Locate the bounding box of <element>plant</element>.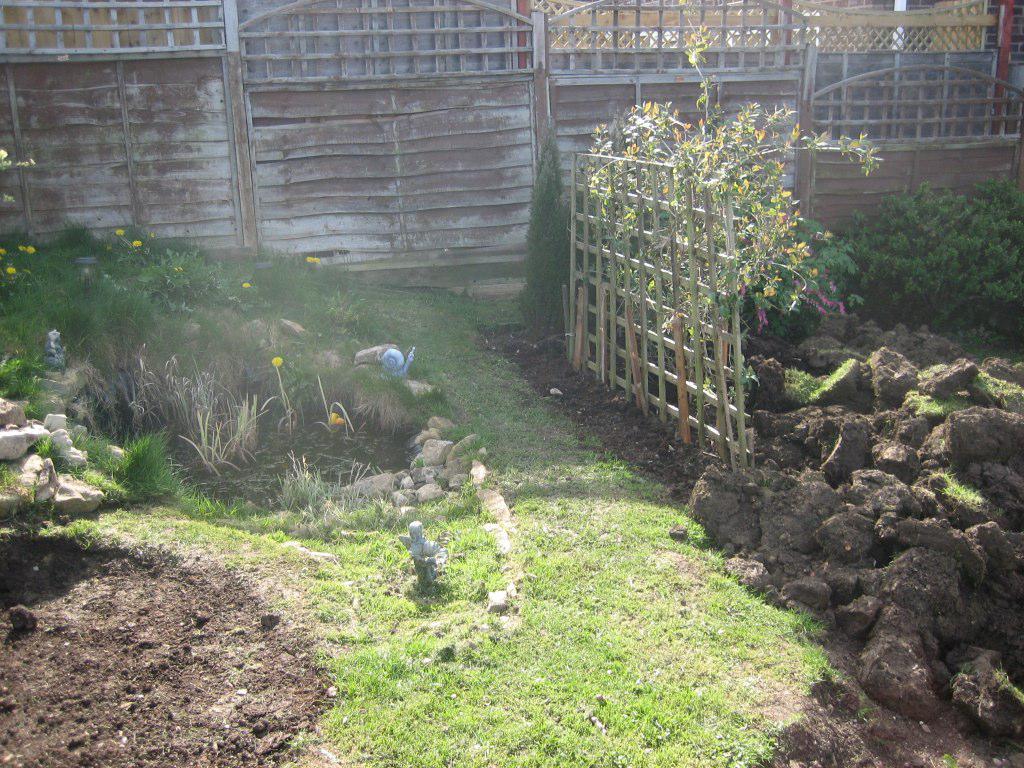
Bounding box: [x1=853, y1=172, x2=1023, y2=361].
